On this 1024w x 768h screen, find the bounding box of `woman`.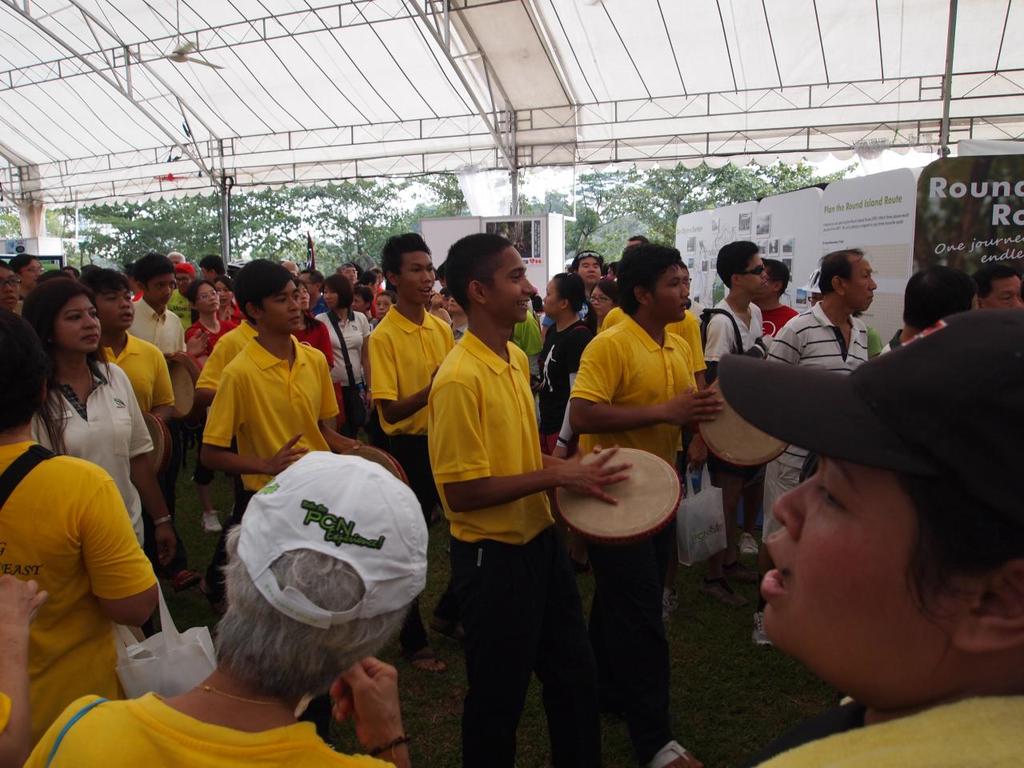
Bounding box: 0:305:165:767.
